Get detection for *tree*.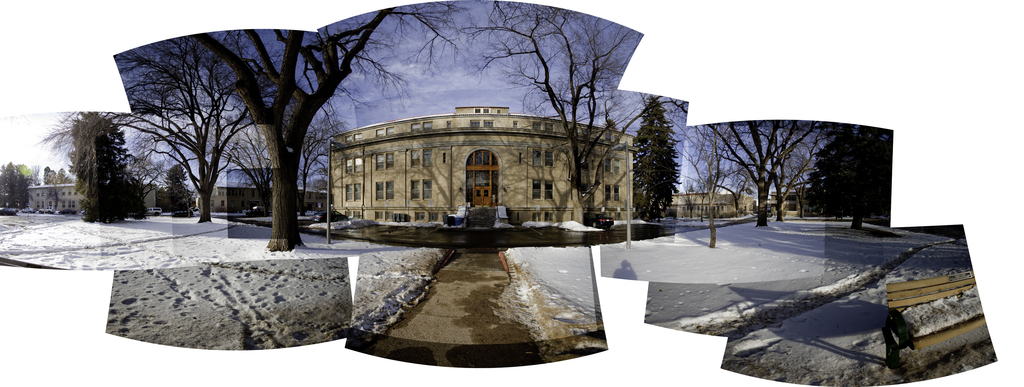
Detection: 0, 159, 31, 209.
